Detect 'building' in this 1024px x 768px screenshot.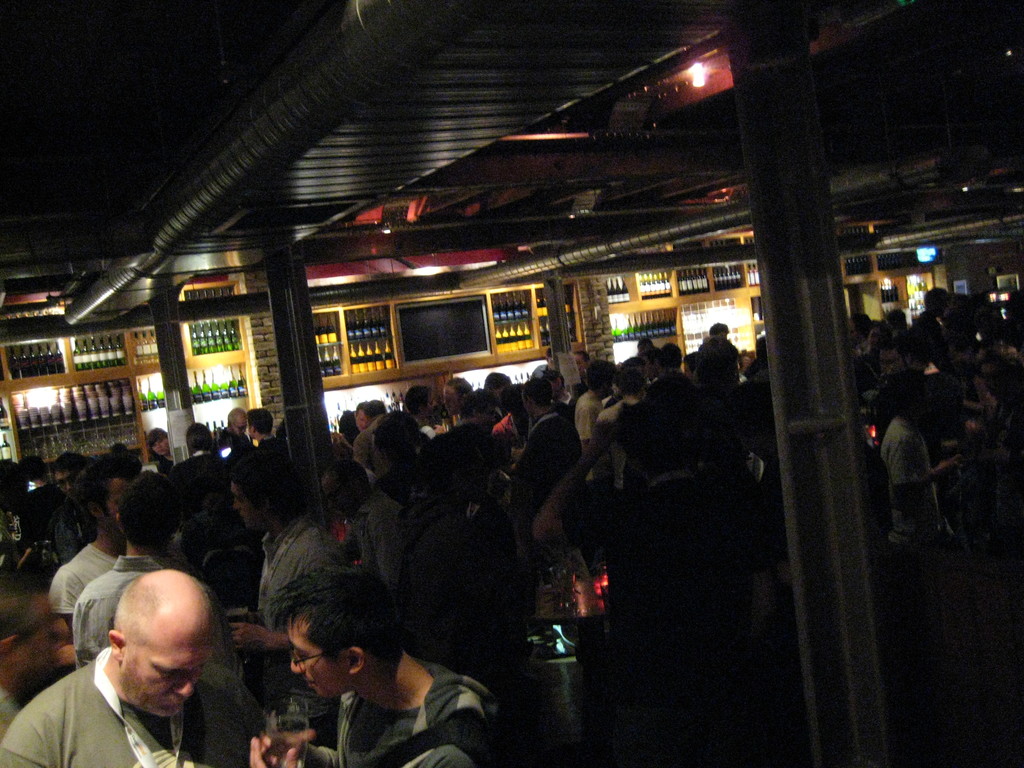
Detection: {"left": 0, "top": 1, "right": 1023, "bottom": 766}.
